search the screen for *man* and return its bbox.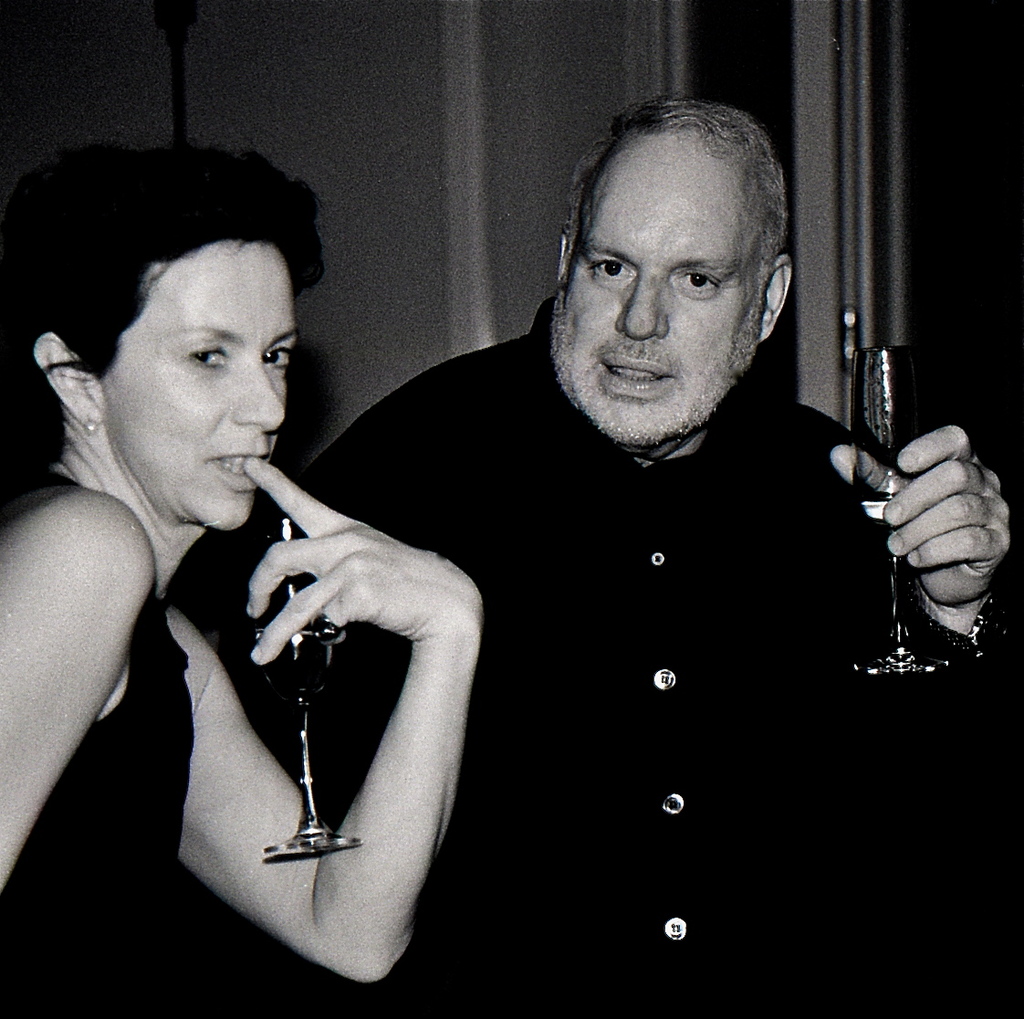
Found: (x1=266, y1=96, x2=1023, y2=1018).
